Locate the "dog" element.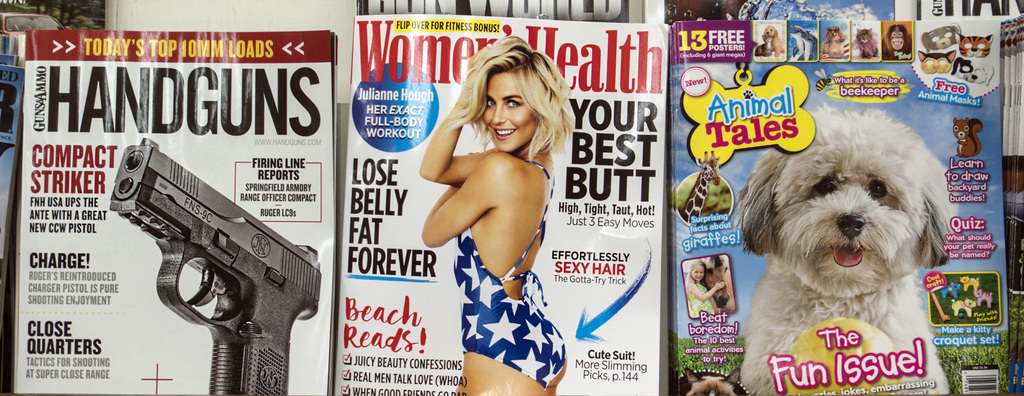
Element bbox: 854/29/881/58.
